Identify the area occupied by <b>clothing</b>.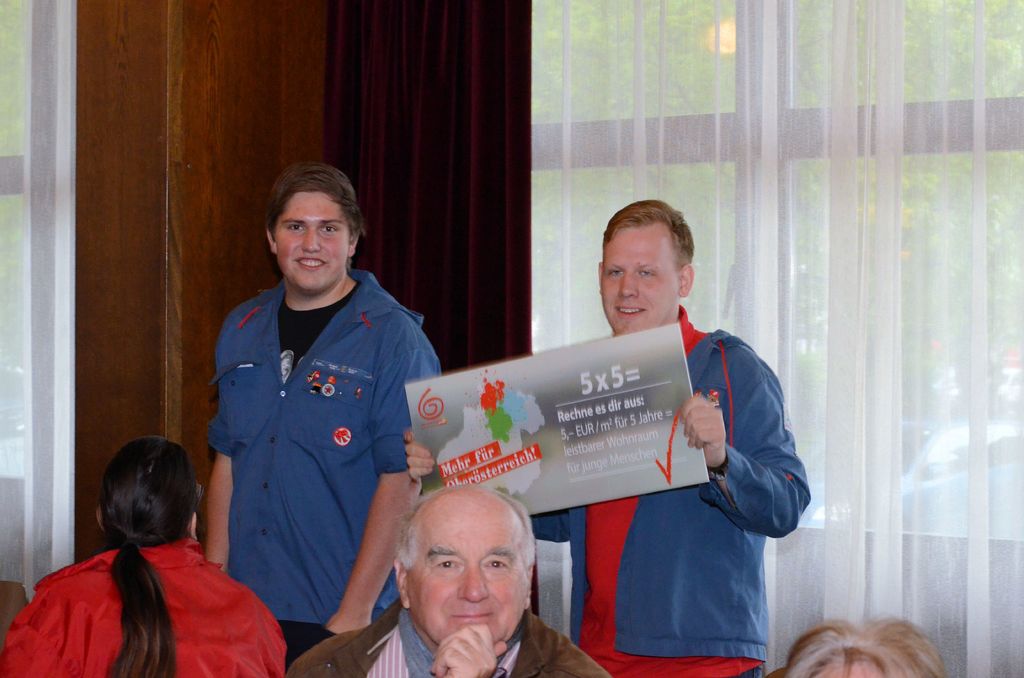
Area: crop(0, 538, 289, 677).
